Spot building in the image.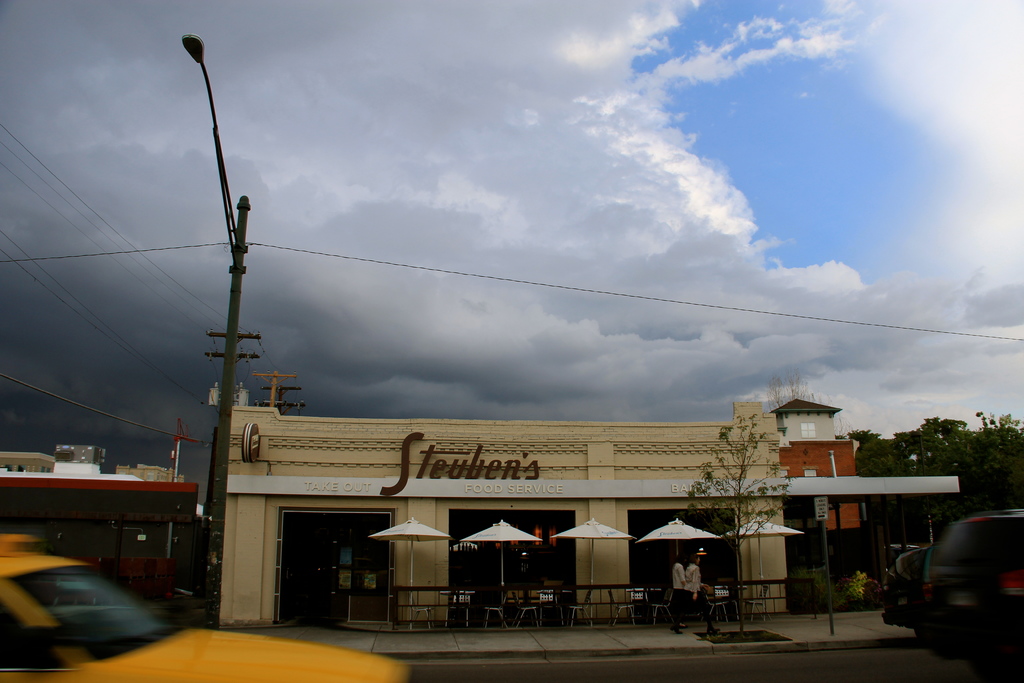
building found at locate(769, 399, 863, 530).
